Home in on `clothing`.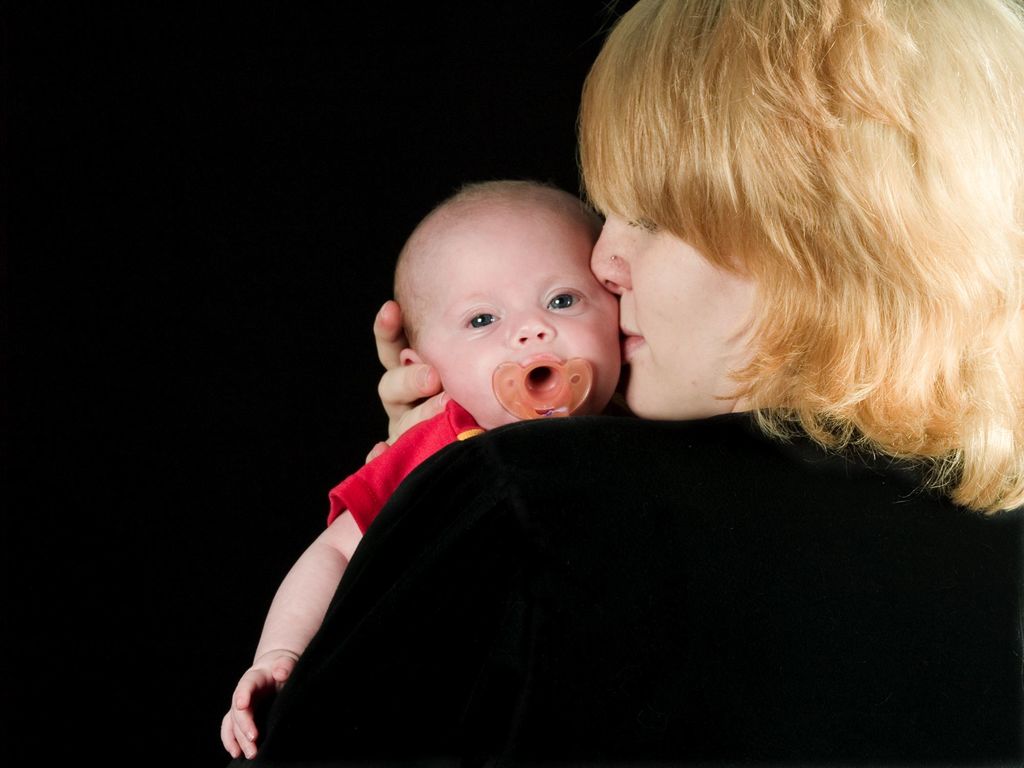
Homed in at 332/401/486/534.
